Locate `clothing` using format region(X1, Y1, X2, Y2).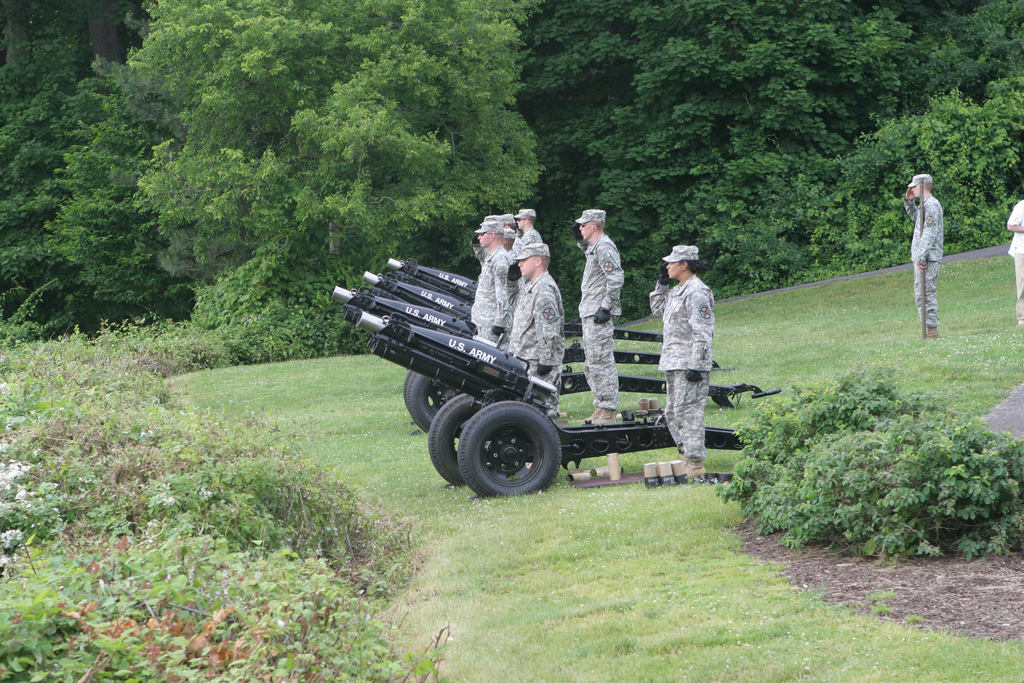
region(653, 232, 735, 465).
